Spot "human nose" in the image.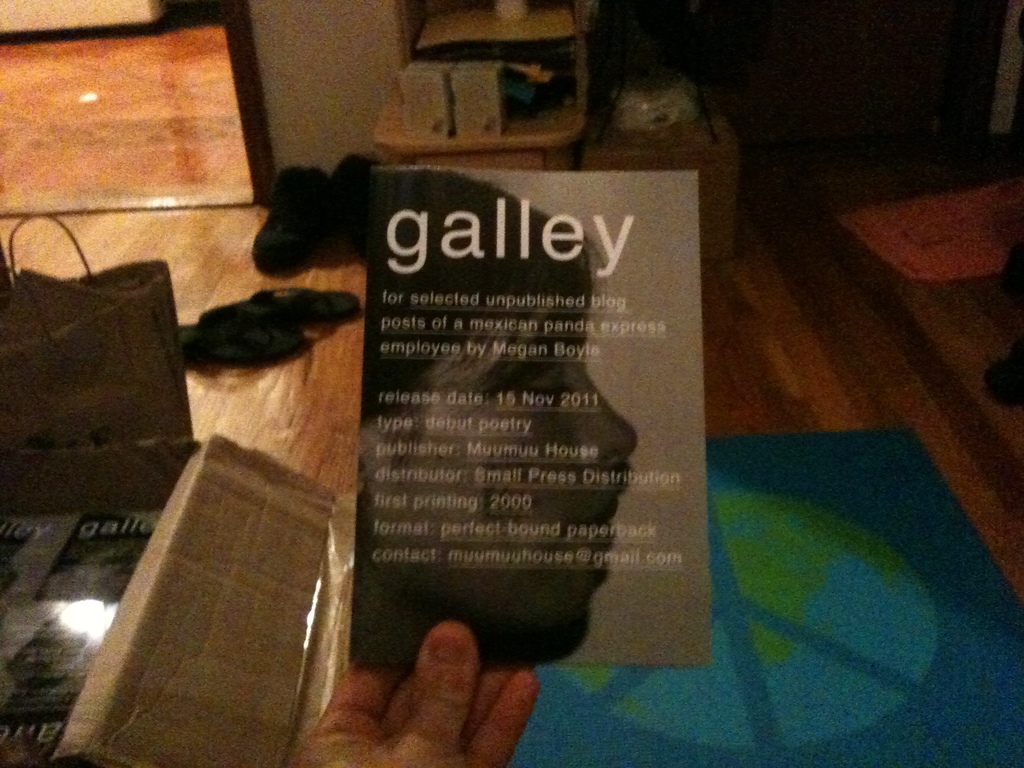
"human nose" found at {"x1": 566, "y1": 374, "x2": 642, "y2": 468}.
